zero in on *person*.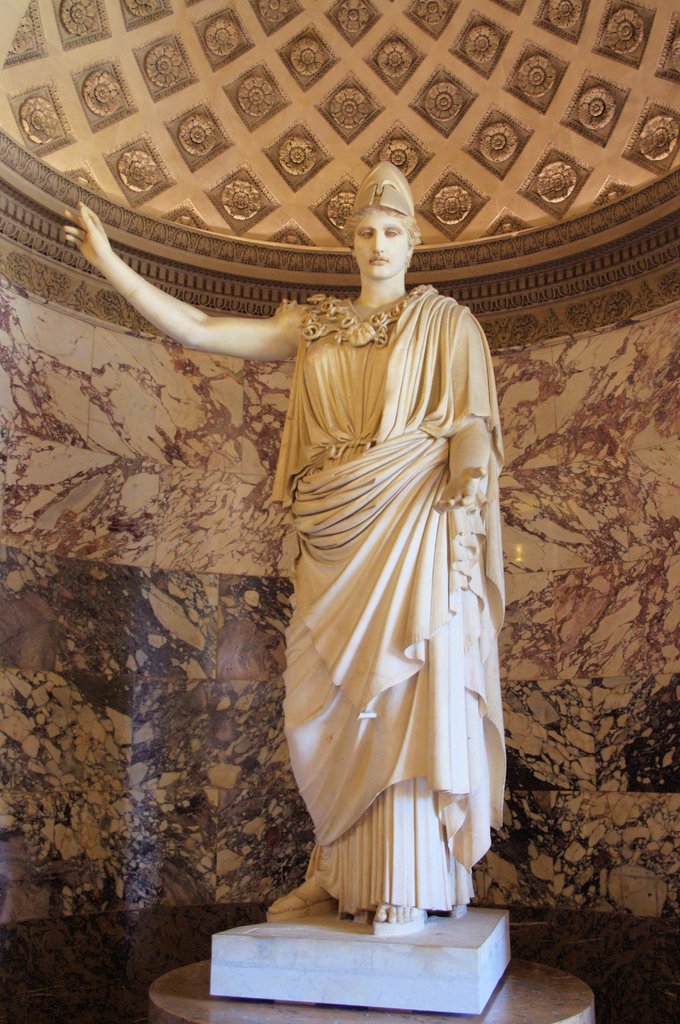
Zeroed in: bbox=(211, 196, 526, 843).
